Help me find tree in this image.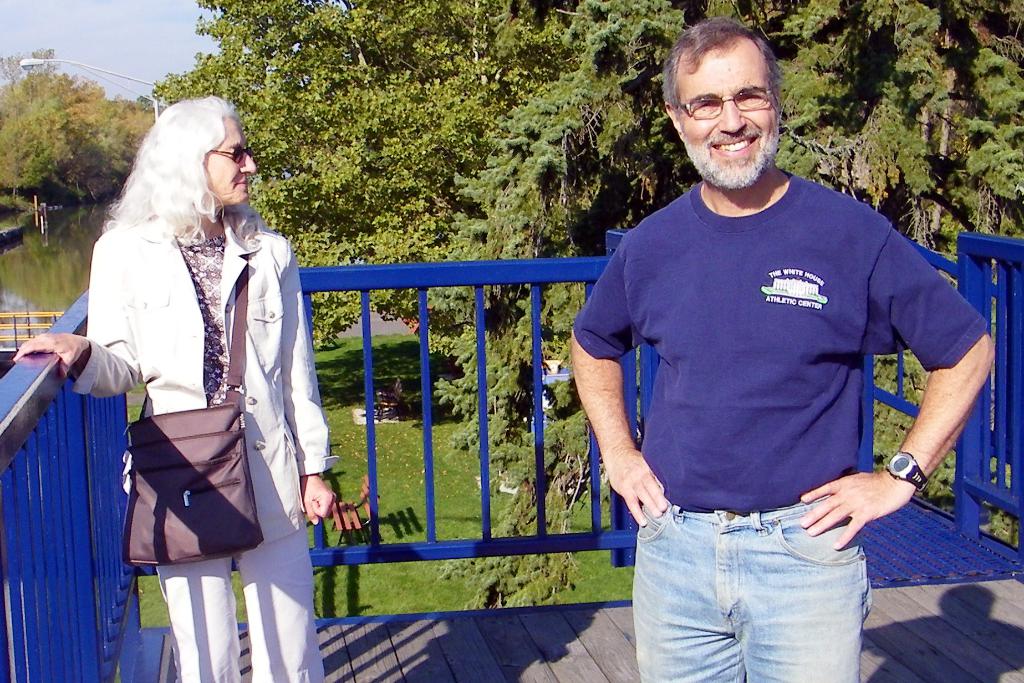
Found it: 115,94,159,141.
